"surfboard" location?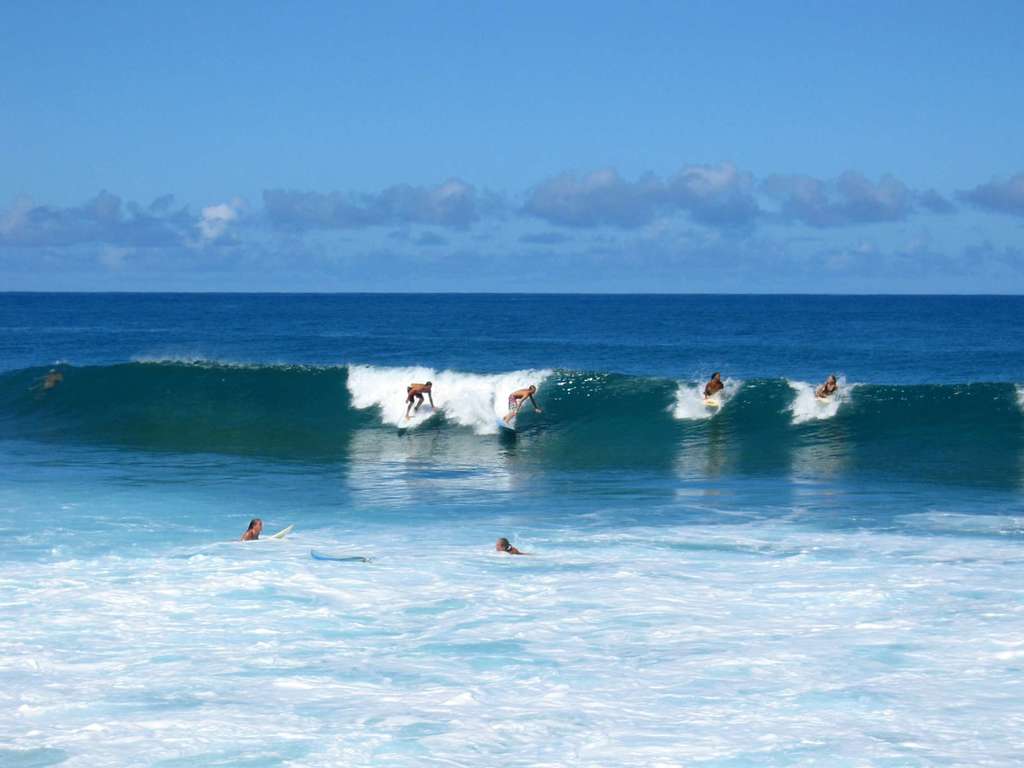
x1=396, y1=408, x2=428, y2=435
